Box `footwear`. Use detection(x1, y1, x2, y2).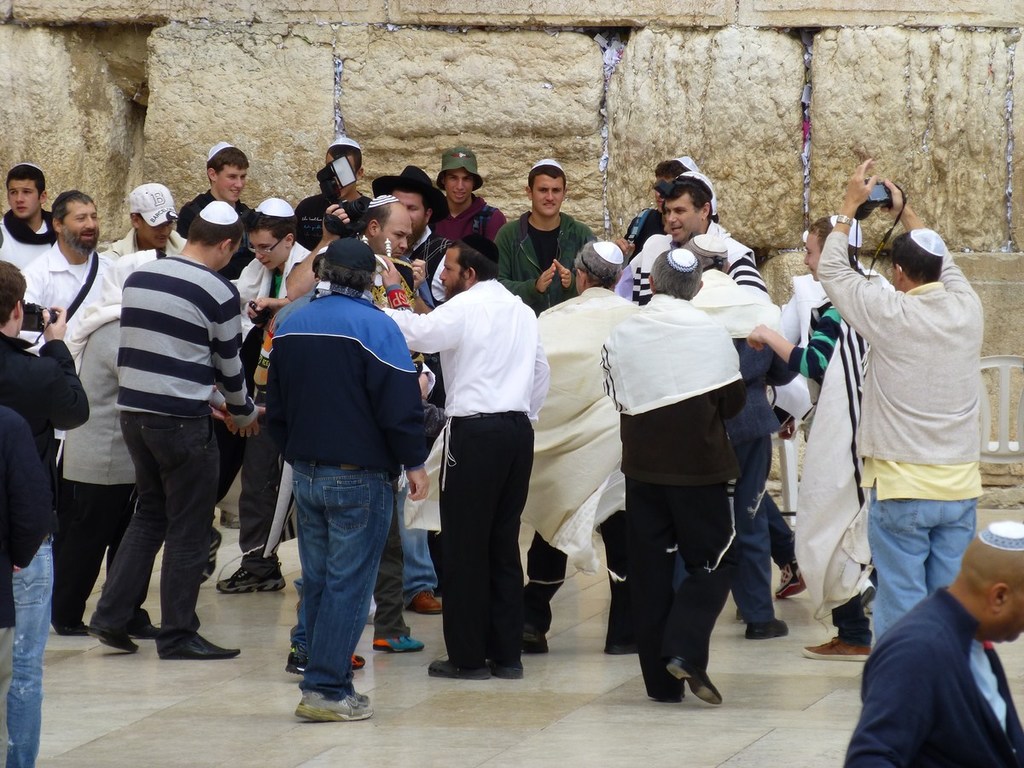
detection(409, 585, 444, 609).
